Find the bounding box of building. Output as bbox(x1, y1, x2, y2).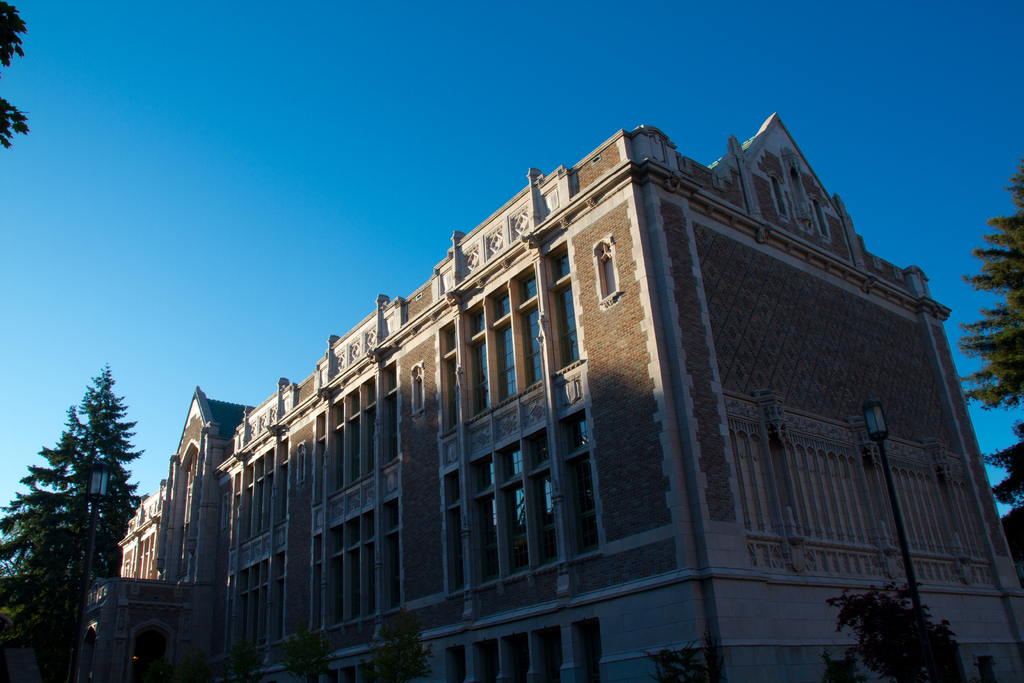
bbox(79, 114, 1023, 682).
